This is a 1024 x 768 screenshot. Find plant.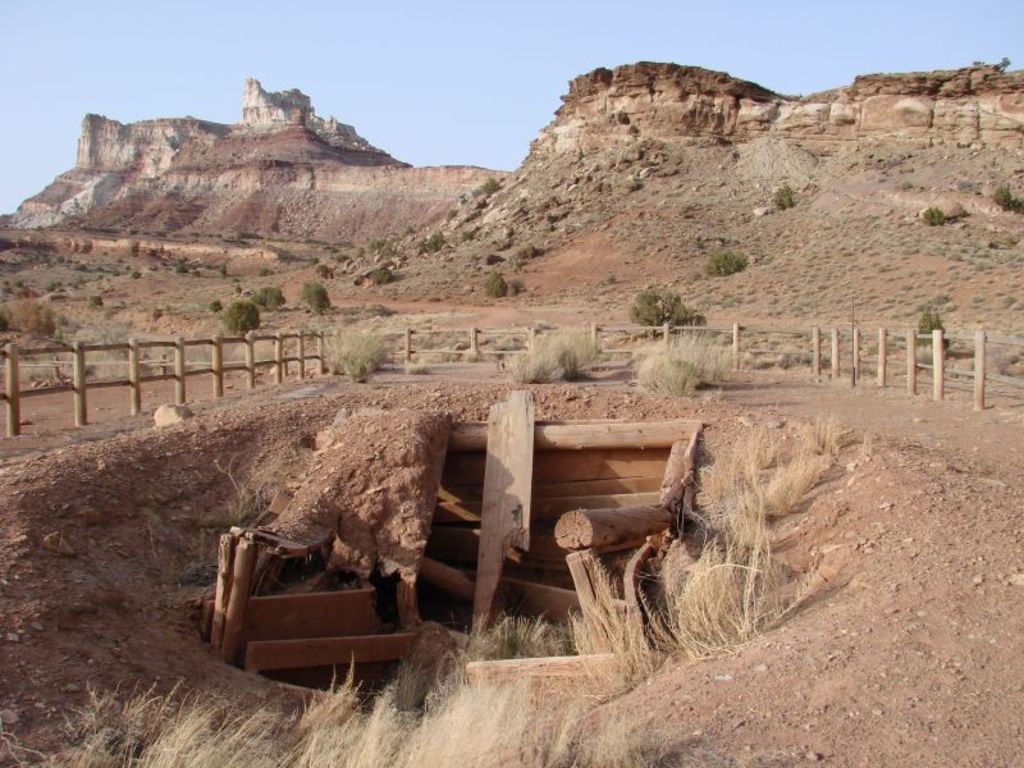
Bounding box: pyautogui.locateOnScreen(991, 183, 1023, 212).
